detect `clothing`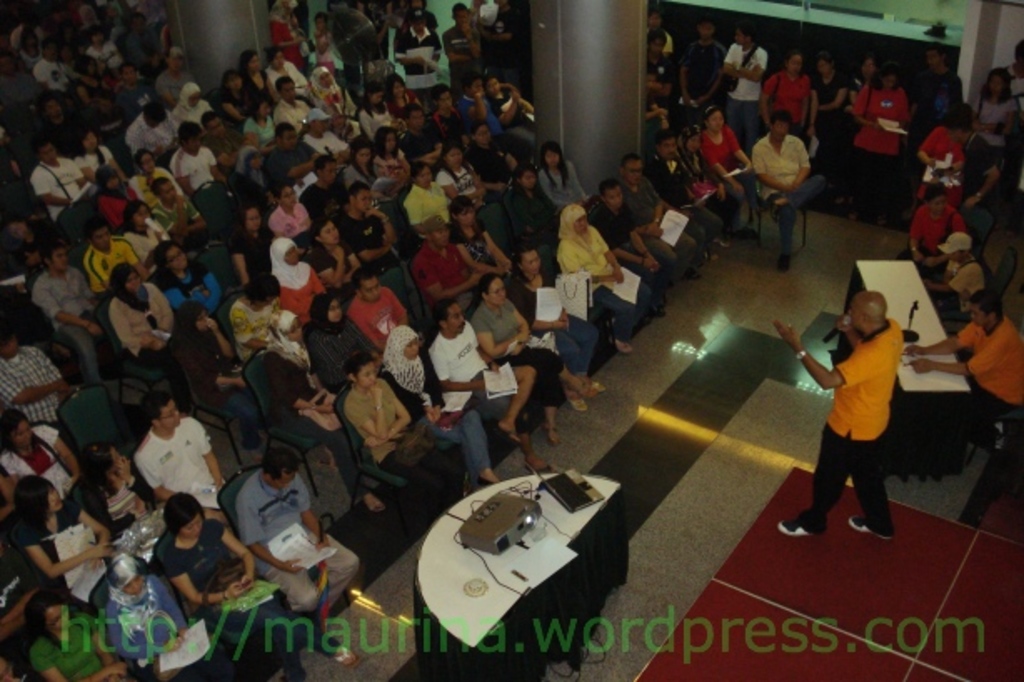
(x1=80, y1=245, x2=135, y2=288)
